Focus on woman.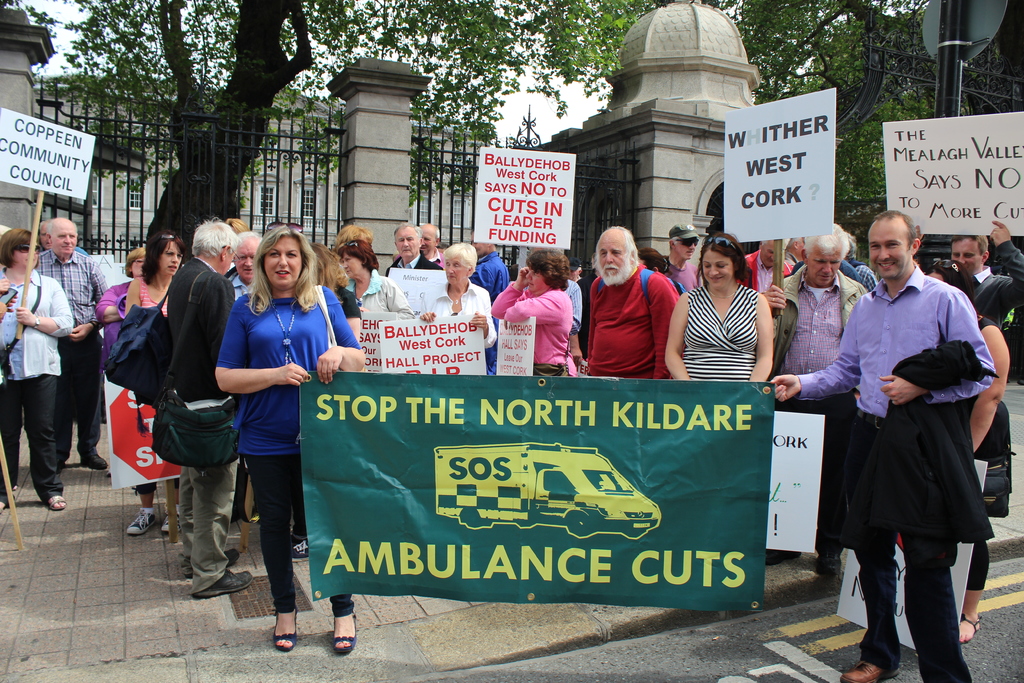
Focused at [0, 226, 76, 511].
